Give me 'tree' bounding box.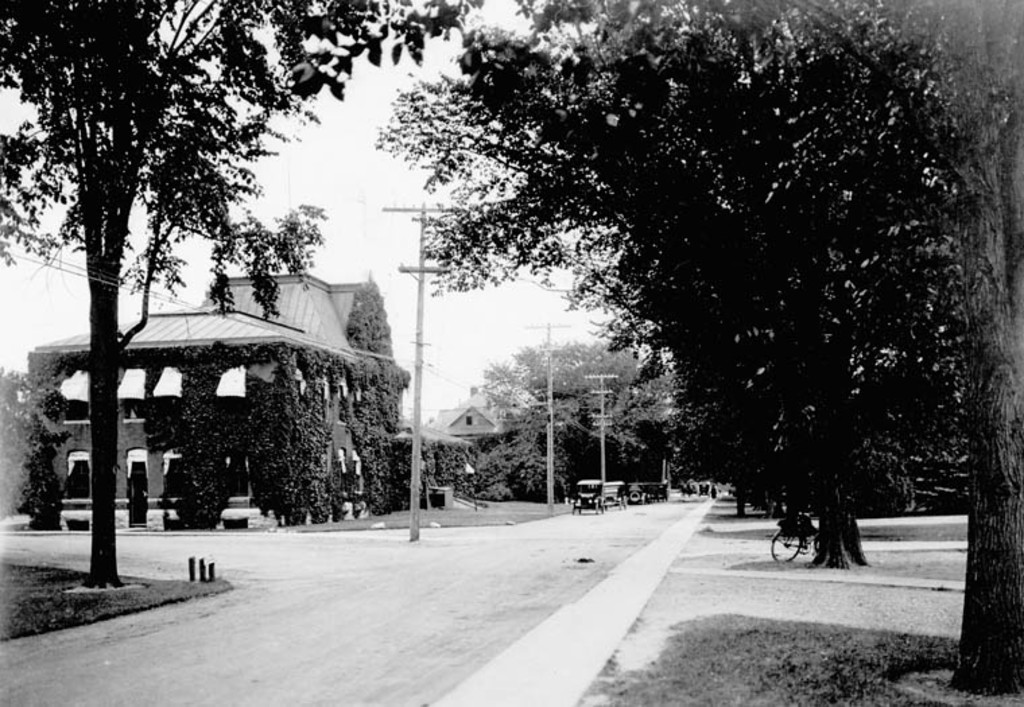
[0, 0, 468, 587].
